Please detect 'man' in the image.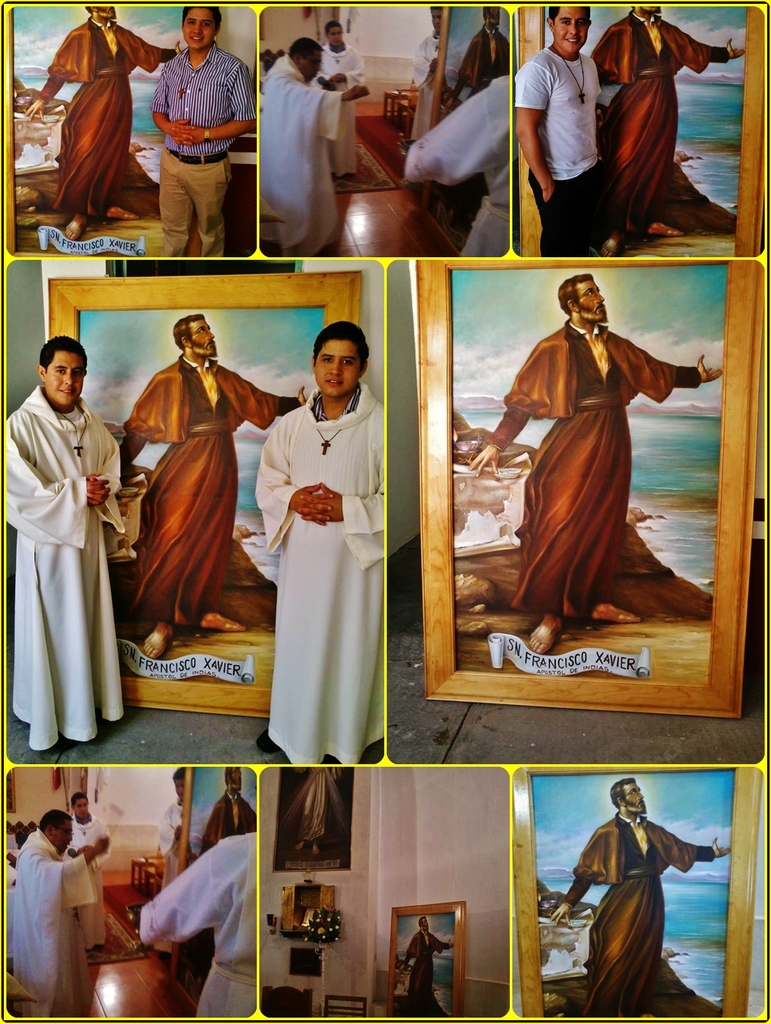
left=156, top=765, right=191, bottom=958.
